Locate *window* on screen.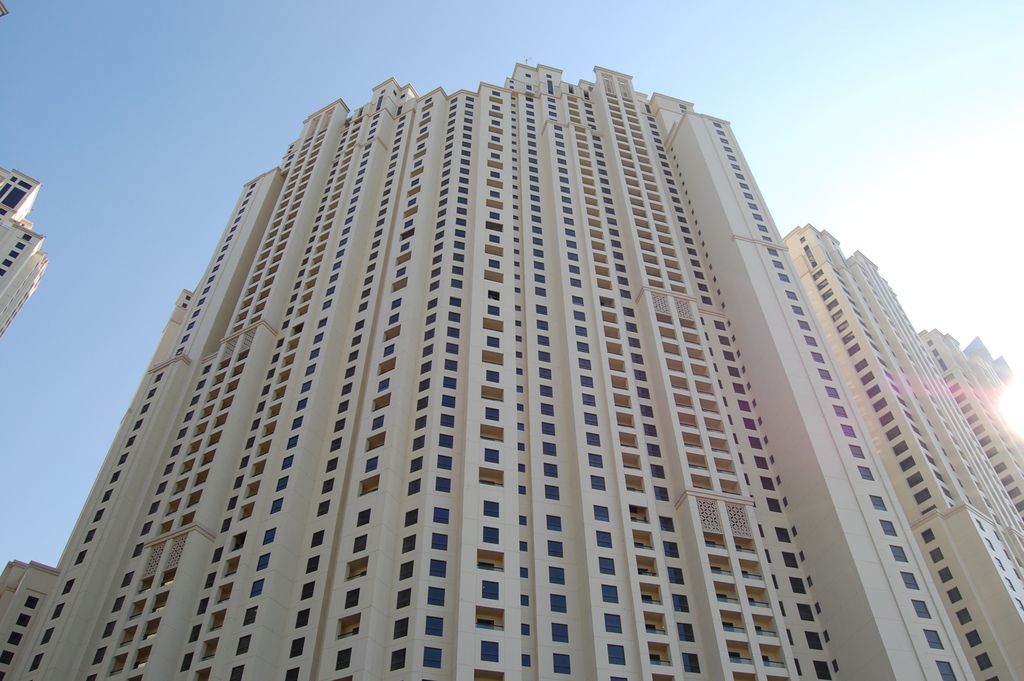
On screen at (x1=594, y1=147, x2=606, y2=161).
